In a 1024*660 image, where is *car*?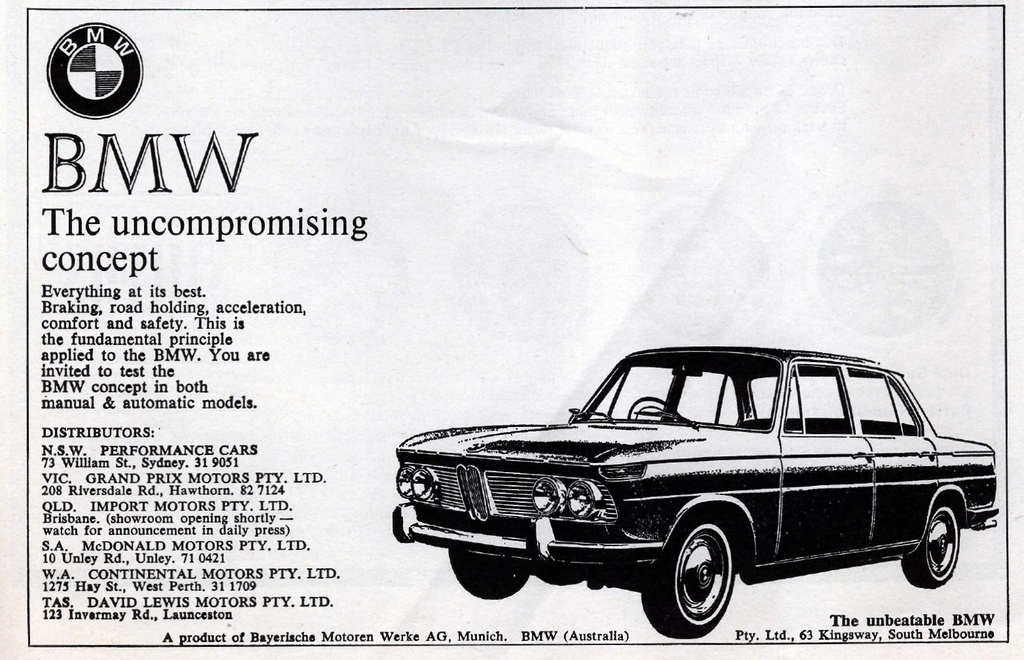
locate(392, 344, 1001, 640).
